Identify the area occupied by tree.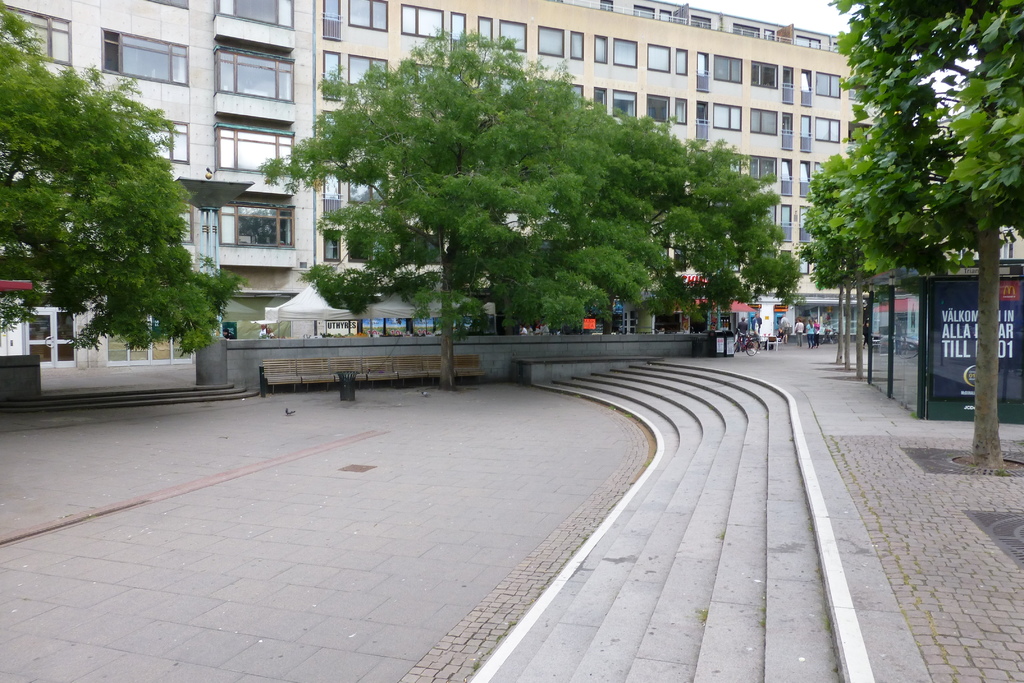
Area: pyautogui.locateOnScreen(795, 0, 1023, 479).
